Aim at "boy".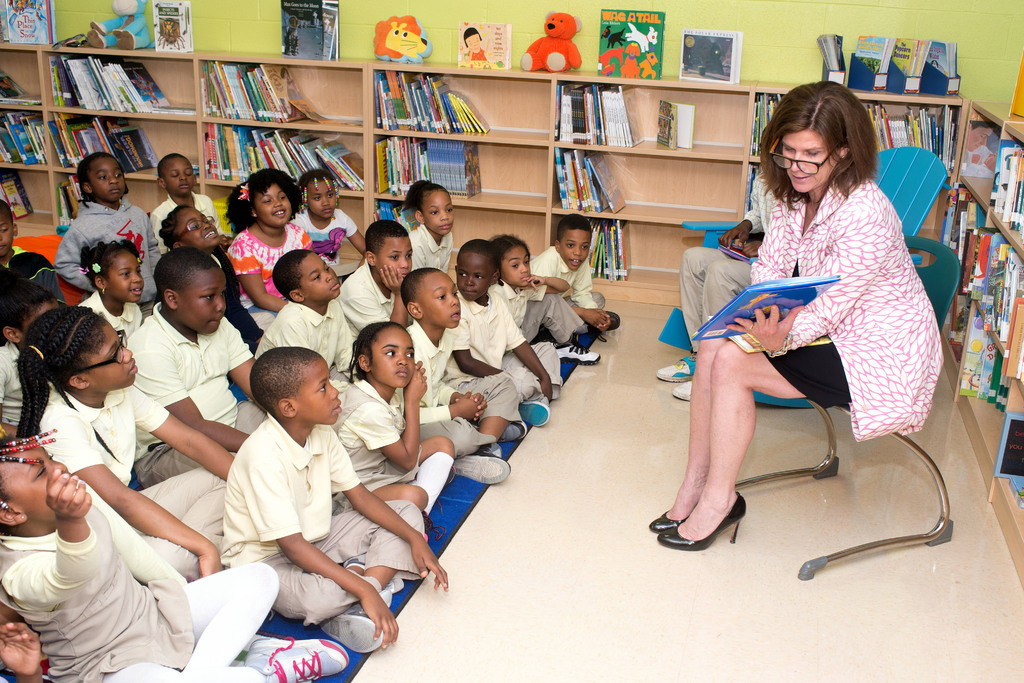
Aimed at (x1=147, y1=156, x2=229, y2=265).
